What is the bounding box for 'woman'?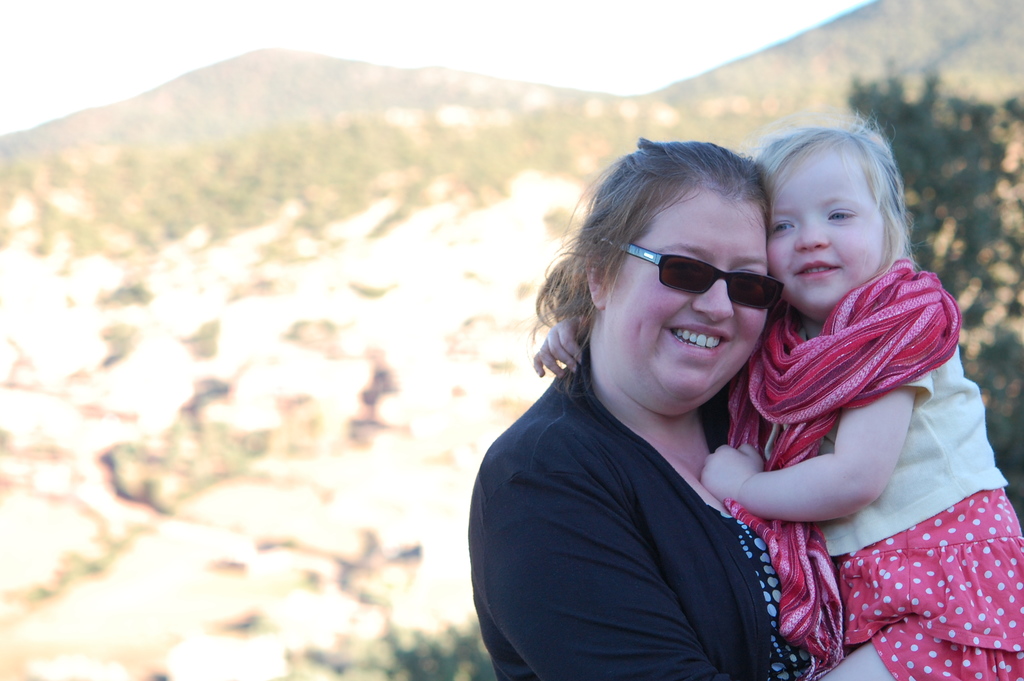
crop(486, 125, 848, 680).
